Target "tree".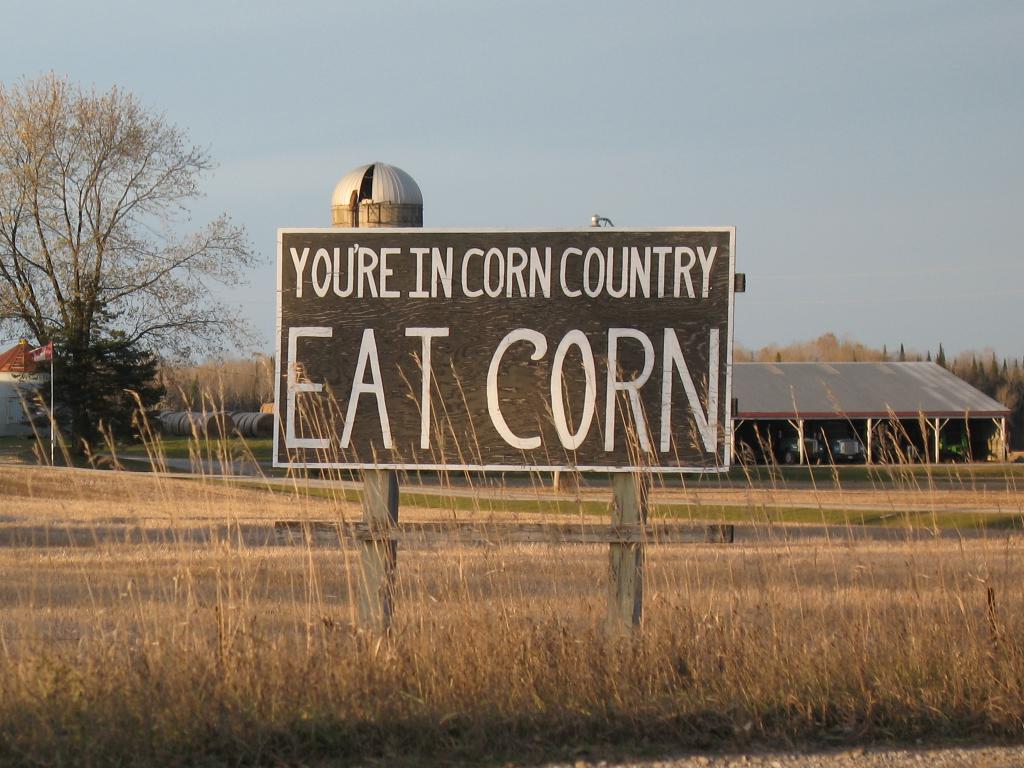
Target region: [left=18, top=52, right=226, bottom=481].
